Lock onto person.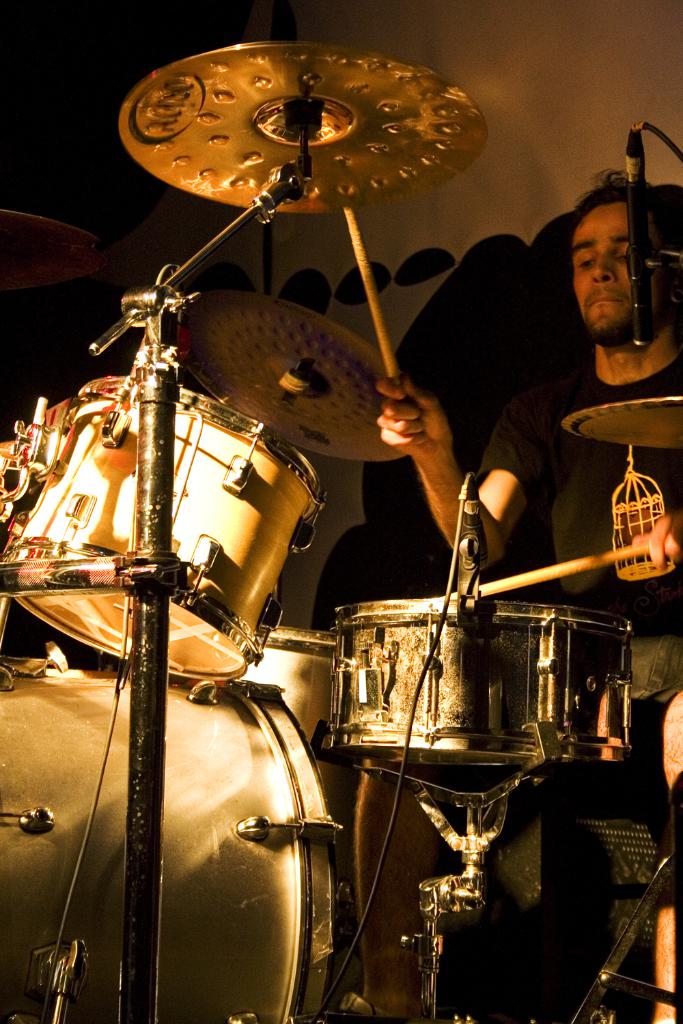
Locked: crop(370, 161, 682, 1023).
